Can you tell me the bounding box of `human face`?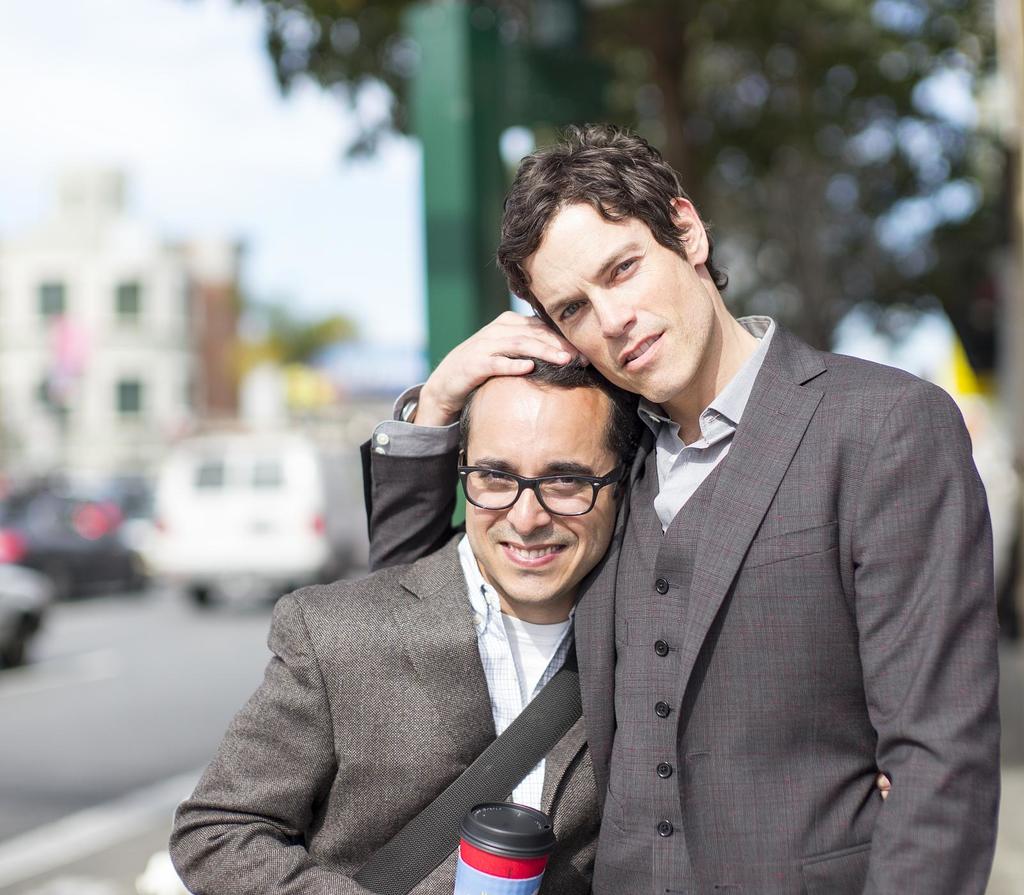
bbox=[531, 202, 682, 403].
